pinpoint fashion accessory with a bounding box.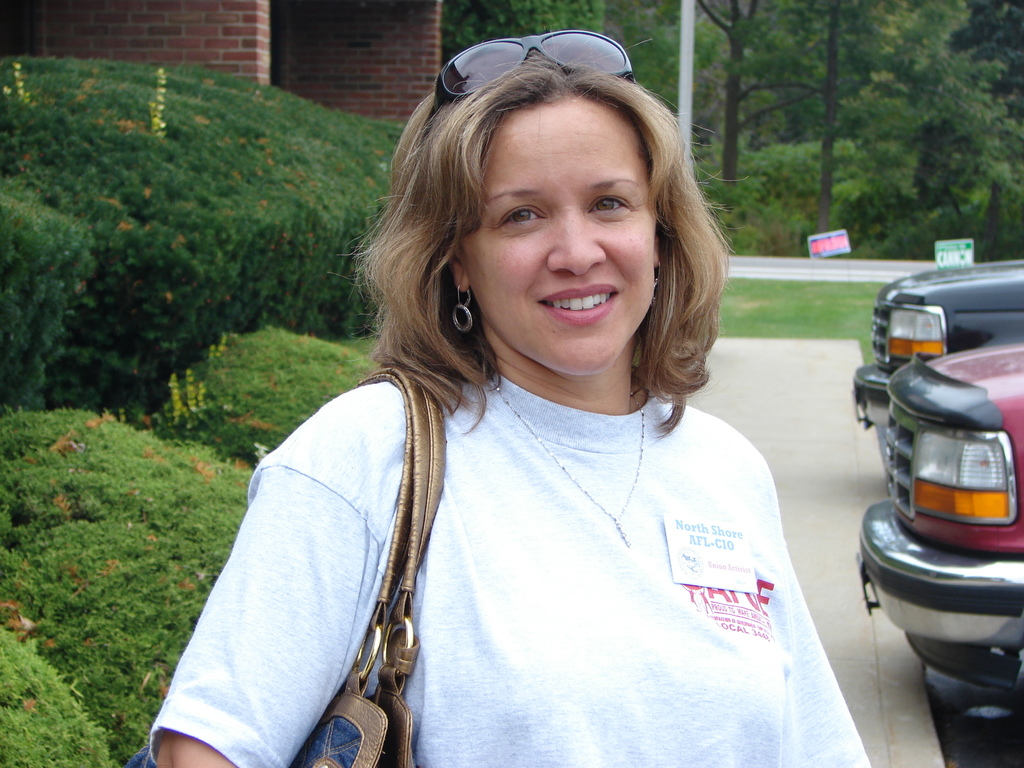
detection(417, 24, 647, 127).
